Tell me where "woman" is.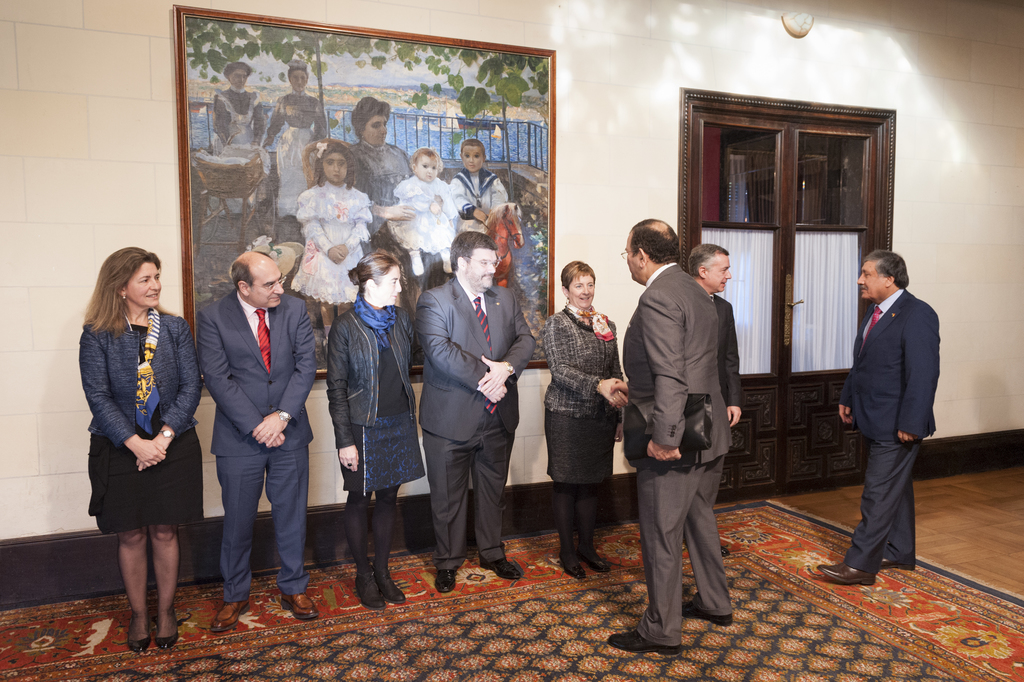
"woman" is at <region>543, 255, 630, 586</region>.
